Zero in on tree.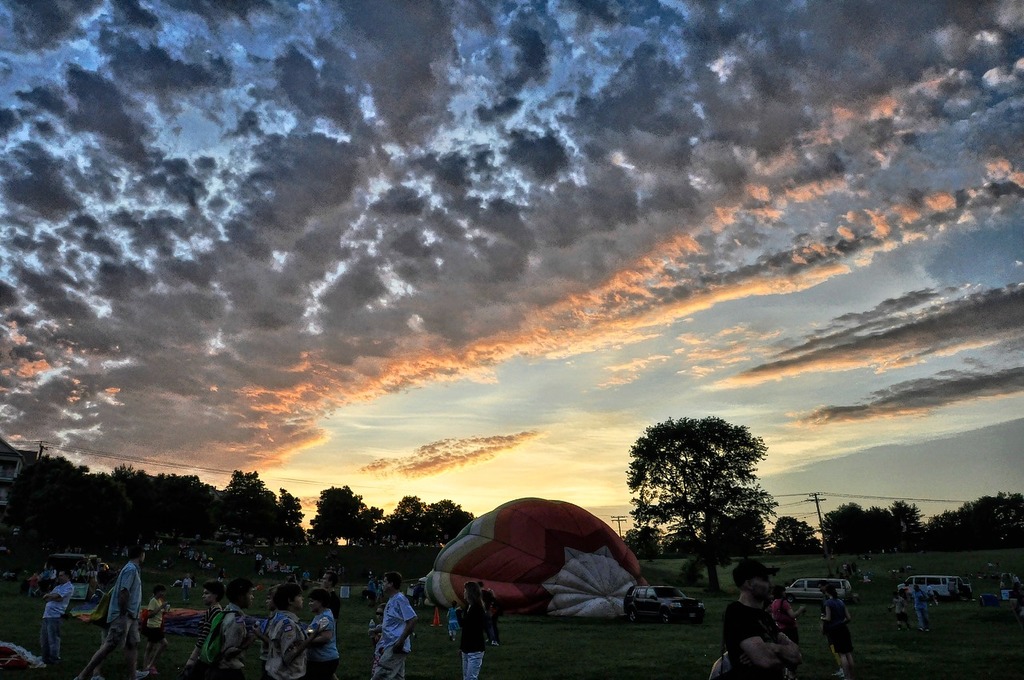
Zeroed in: (410,498,475,542).
